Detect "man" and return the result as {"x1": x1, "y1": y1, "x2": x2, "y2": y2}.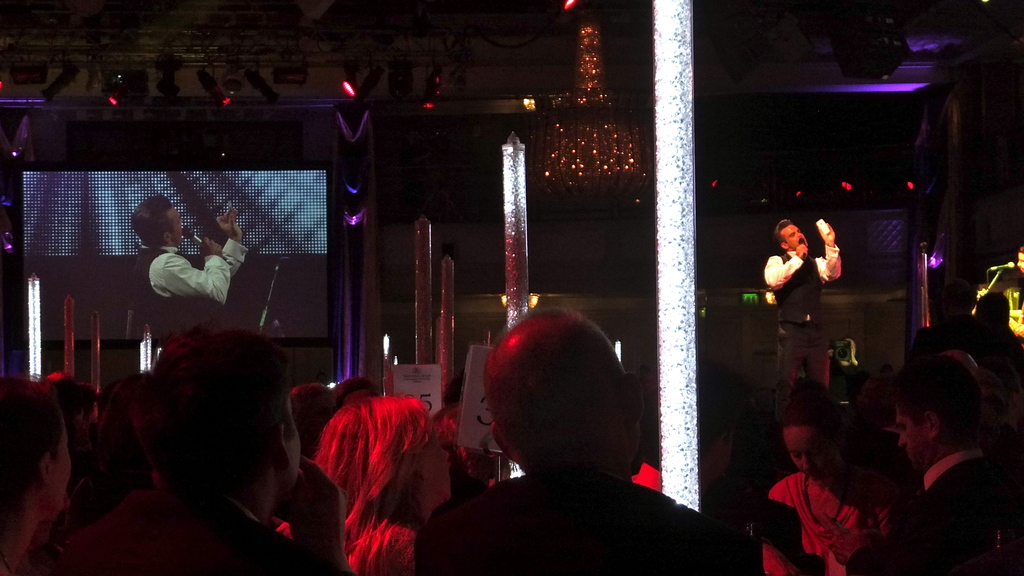
{"x1": 132, "y1": 196, "x2": 249, "y2": 337}.
